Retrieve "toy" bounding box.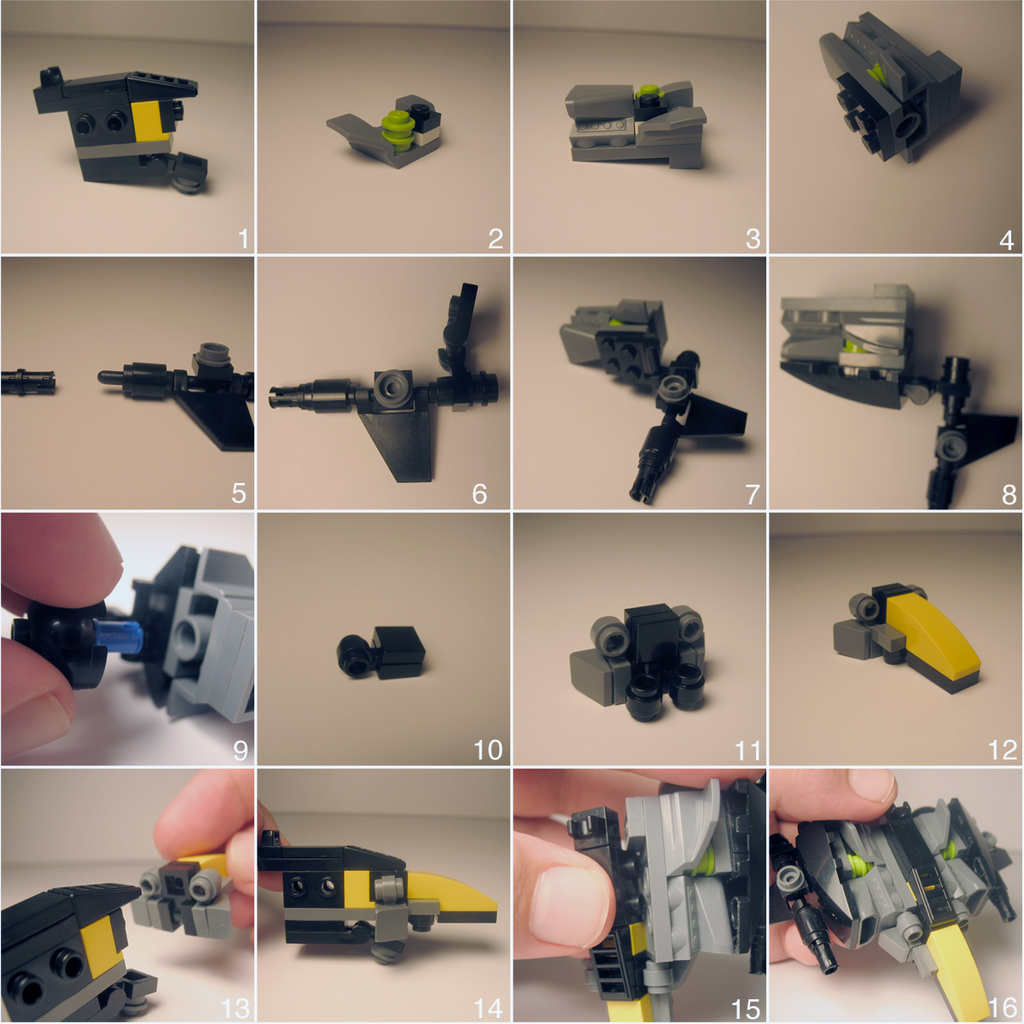
Bounding box: x1=561 y1=300 x2=748 y2=504.
